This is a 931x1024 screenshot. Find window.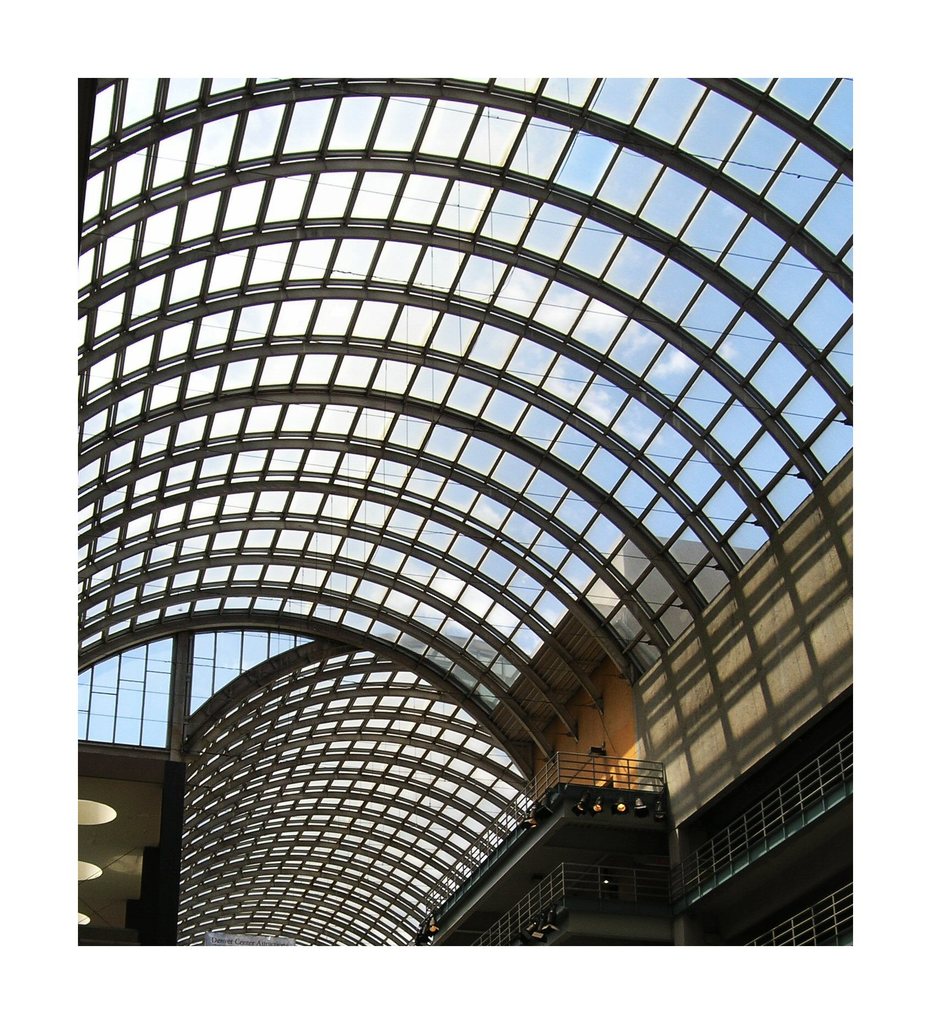
Bounding box: <box>73,164,862,421</box>.
